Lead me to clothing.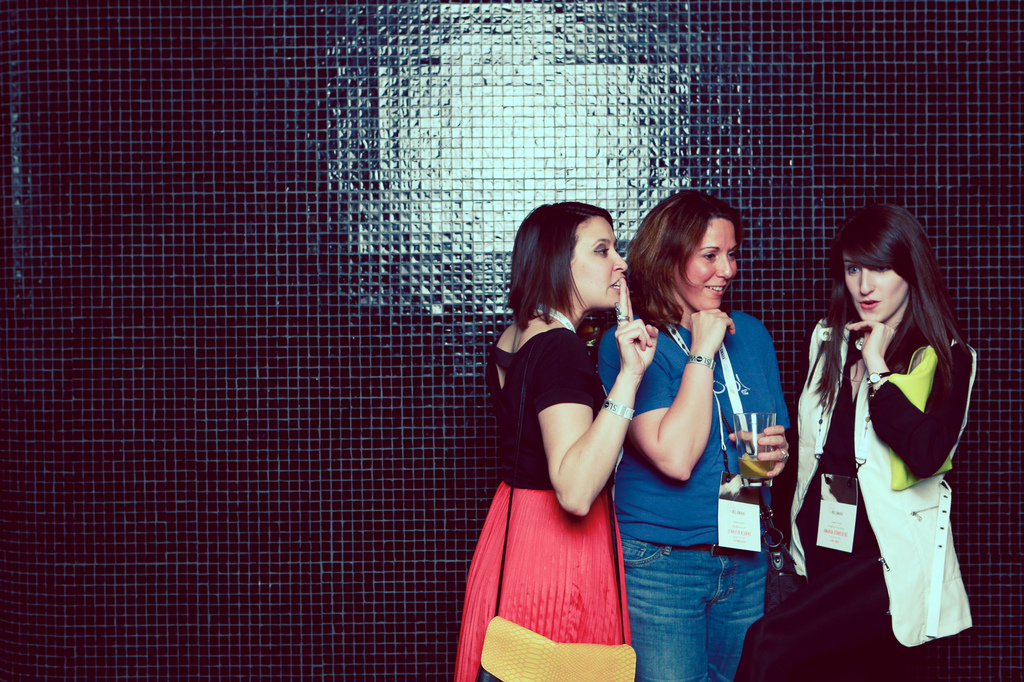
Lead to left=594, top=313, right=792, bottom=681.
